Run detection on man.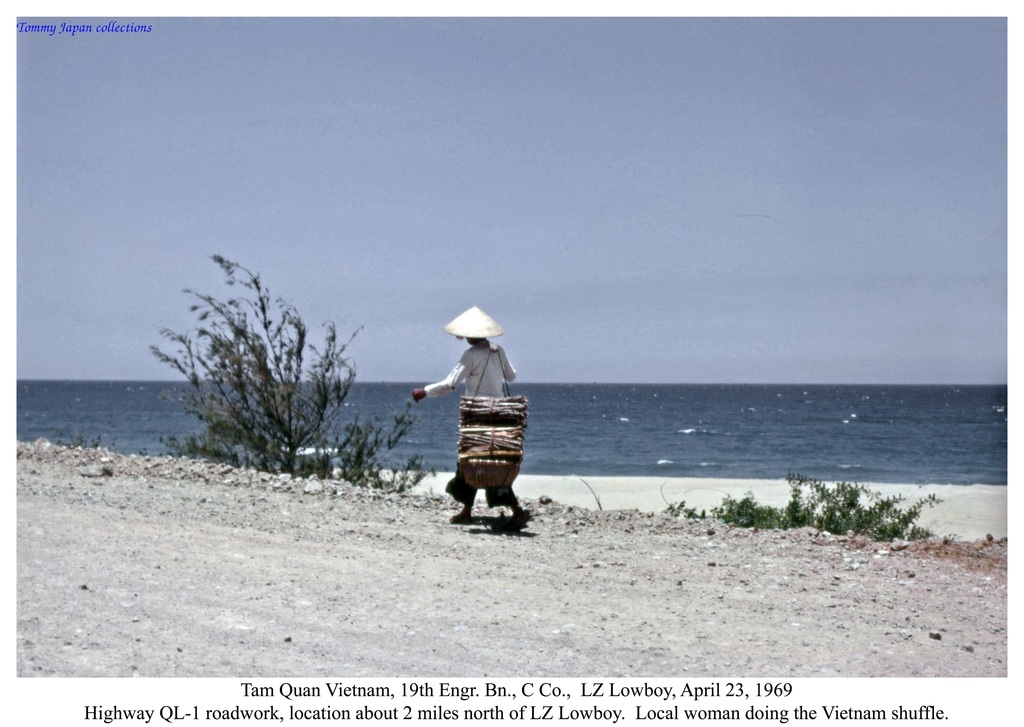
Result: x1=410 y1=305 x2=536 y2=531.
